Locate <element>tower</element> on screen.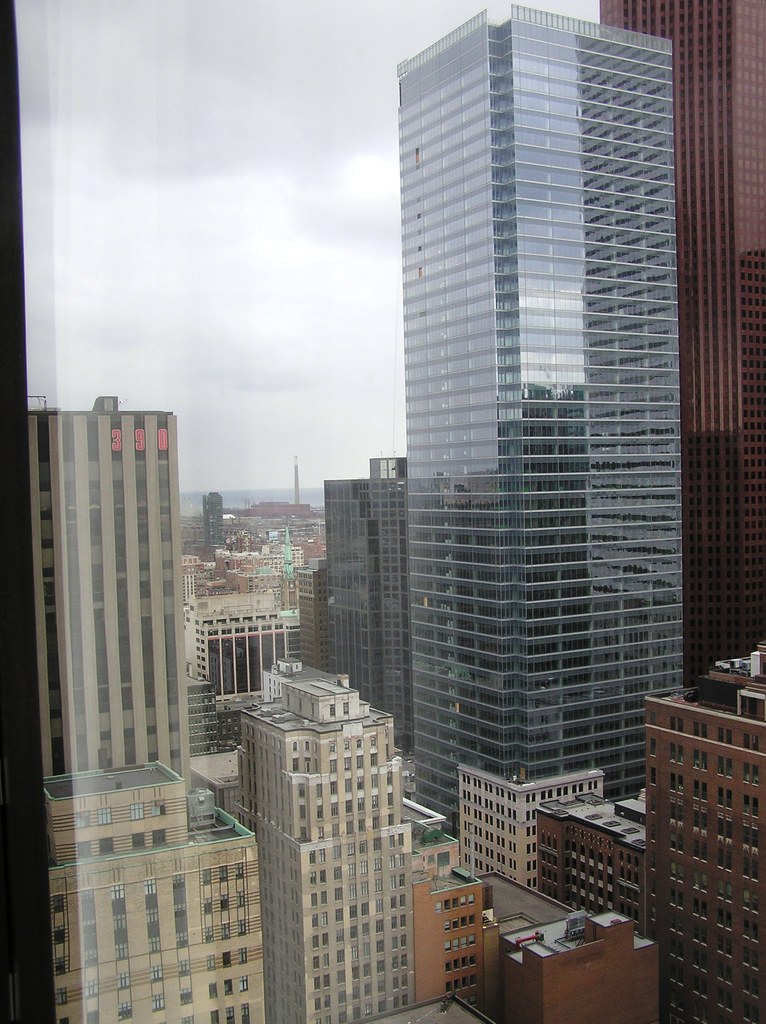
On screen at pyautogui.locateOnScreen(218, 672, 424, 1023).
